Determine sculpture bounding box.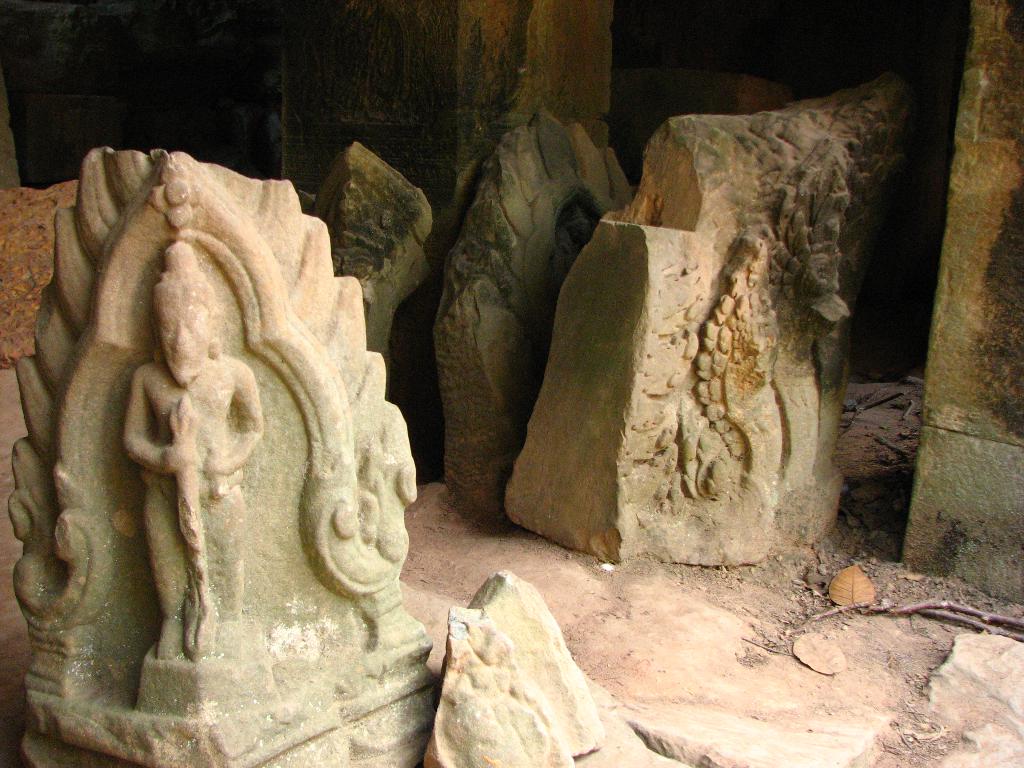
Determined: x1=0, y1=146, x2=431, y2=767.
